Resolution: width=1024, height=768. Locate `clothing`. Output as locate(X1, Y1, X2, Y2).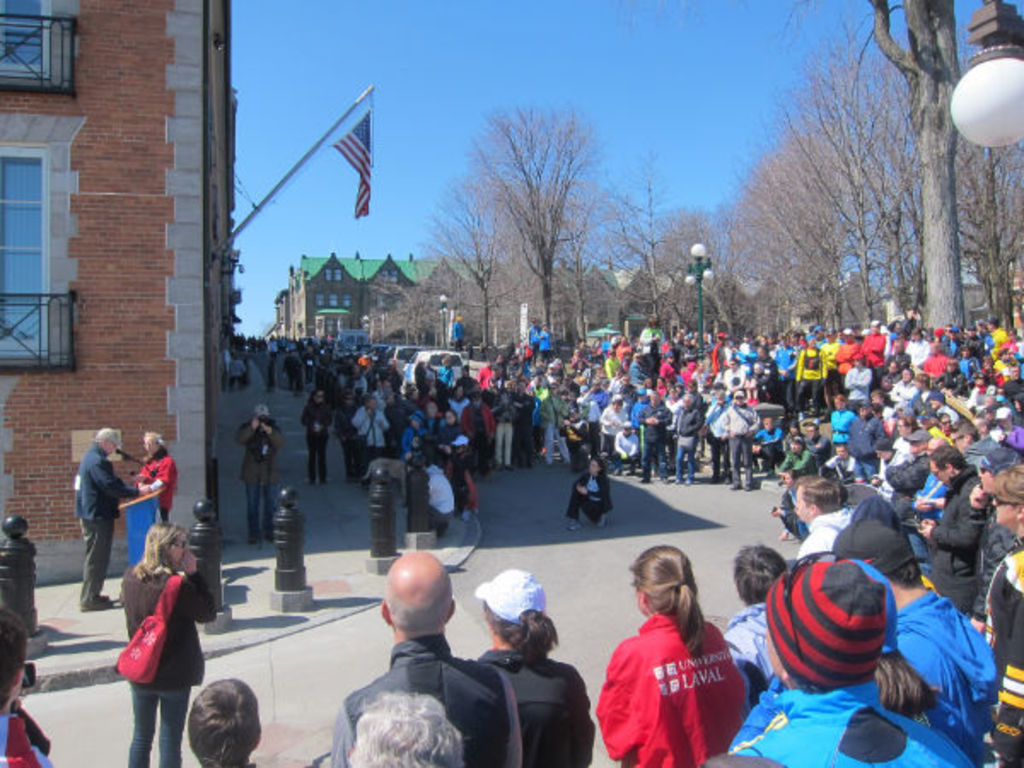
locate(596, 609, 739, 766).
